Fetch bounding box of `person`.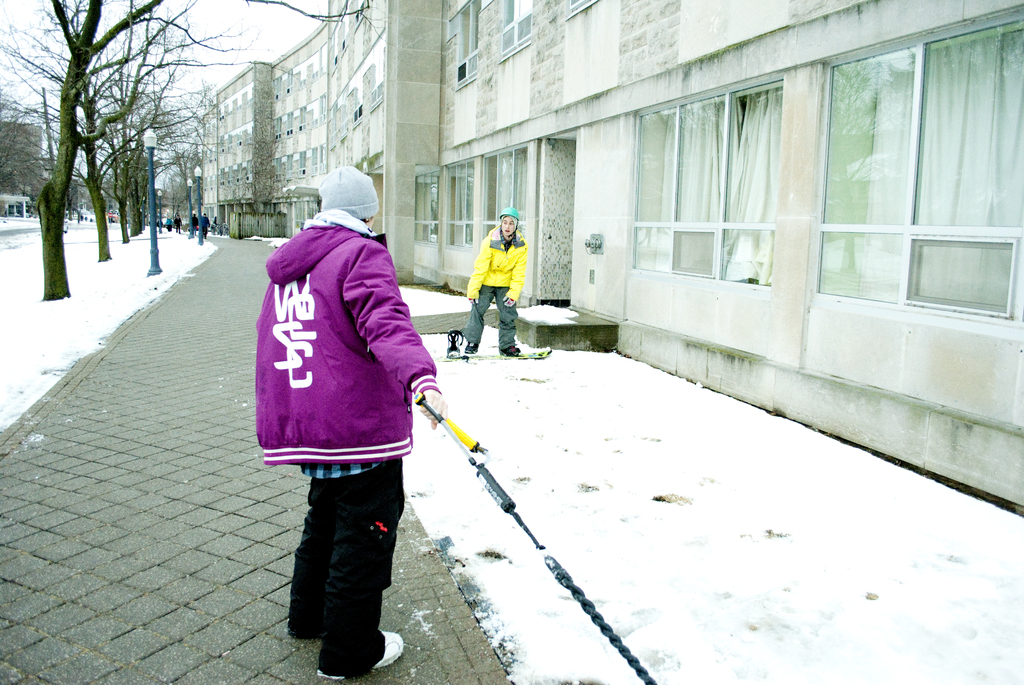
Bbox: 462, 203, 529, 358.
